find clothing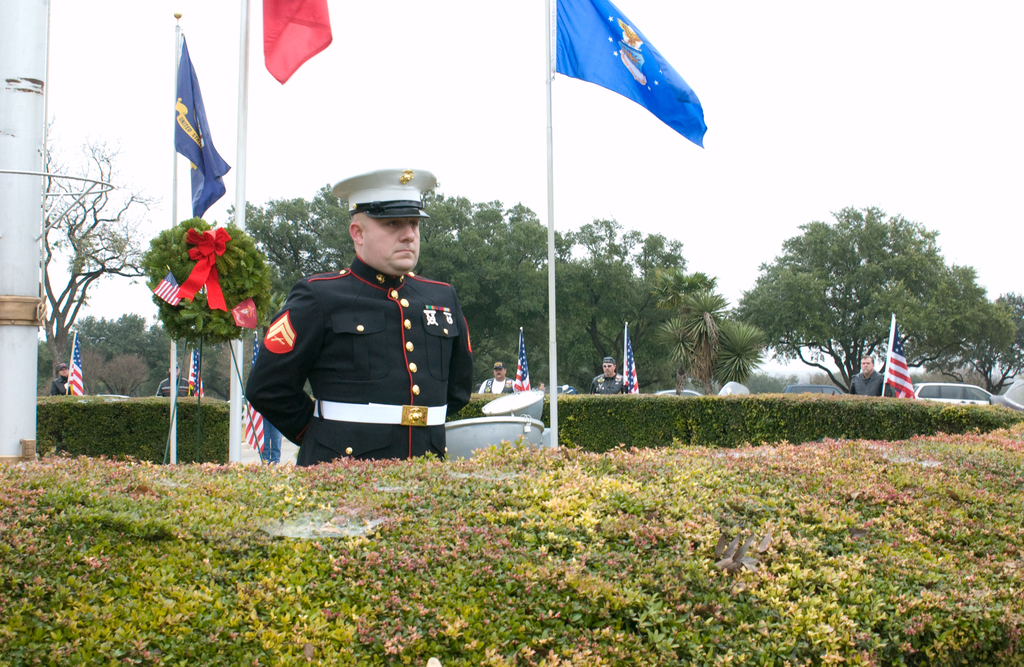
(x1=240, y1=238, x2=494, y2=458)
